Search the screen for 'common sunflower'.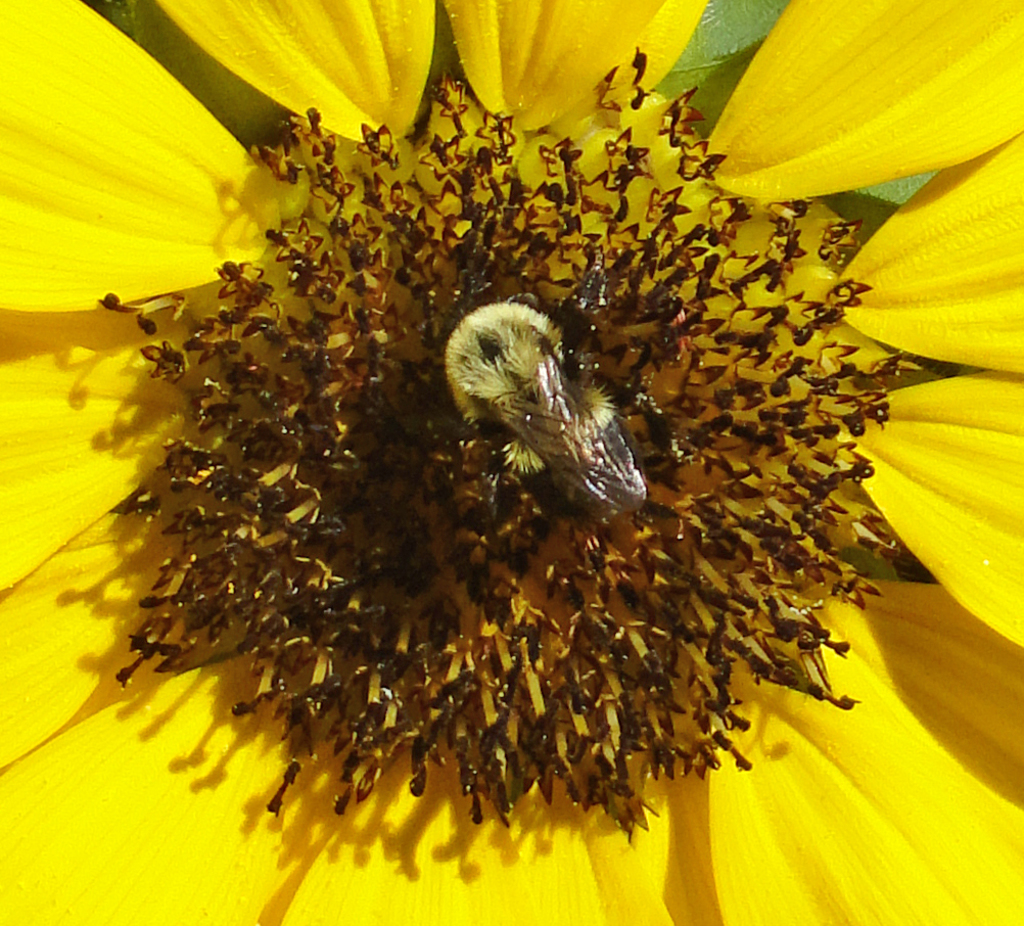
Found at 0, 0, 1023, 925.
